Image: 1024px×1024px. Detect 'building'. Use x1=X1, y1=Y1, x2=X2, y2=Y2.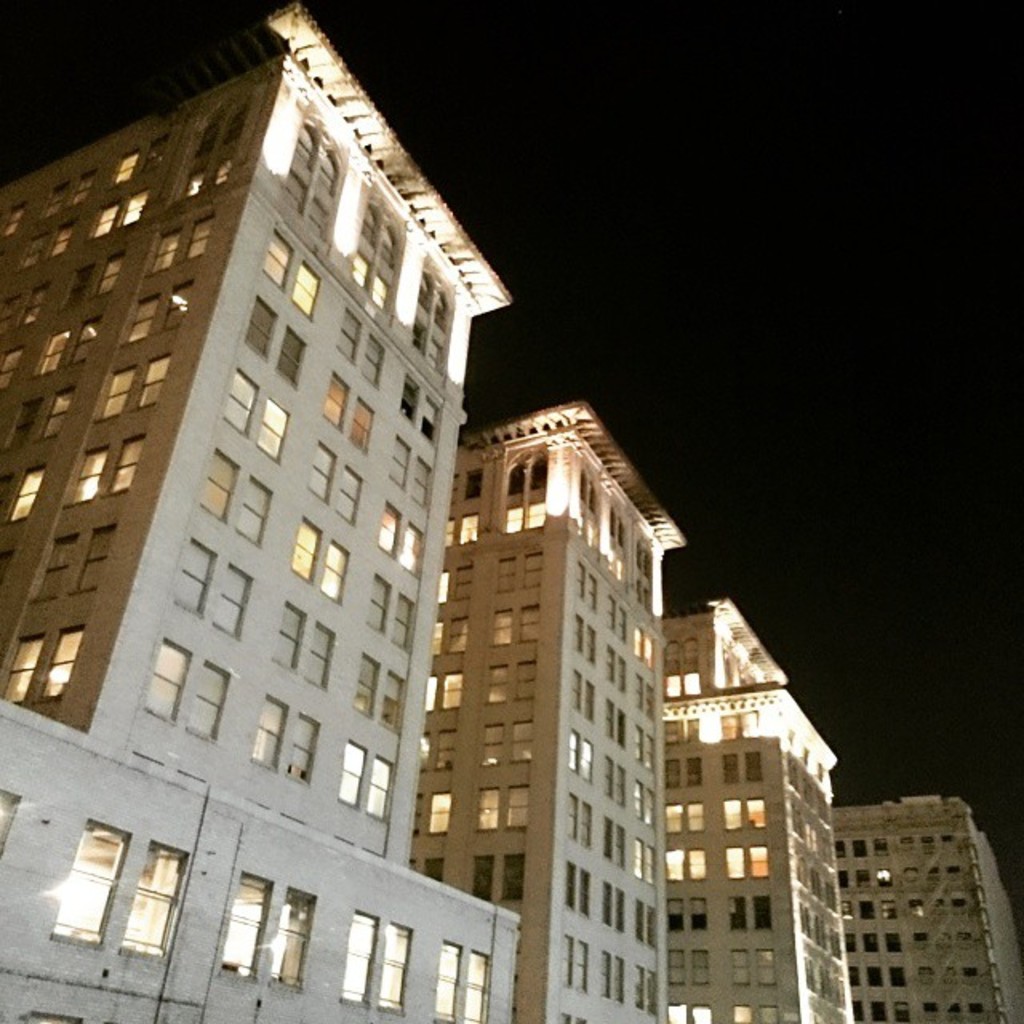
x1=832, y1=795, x2=1022, y2=1022.
